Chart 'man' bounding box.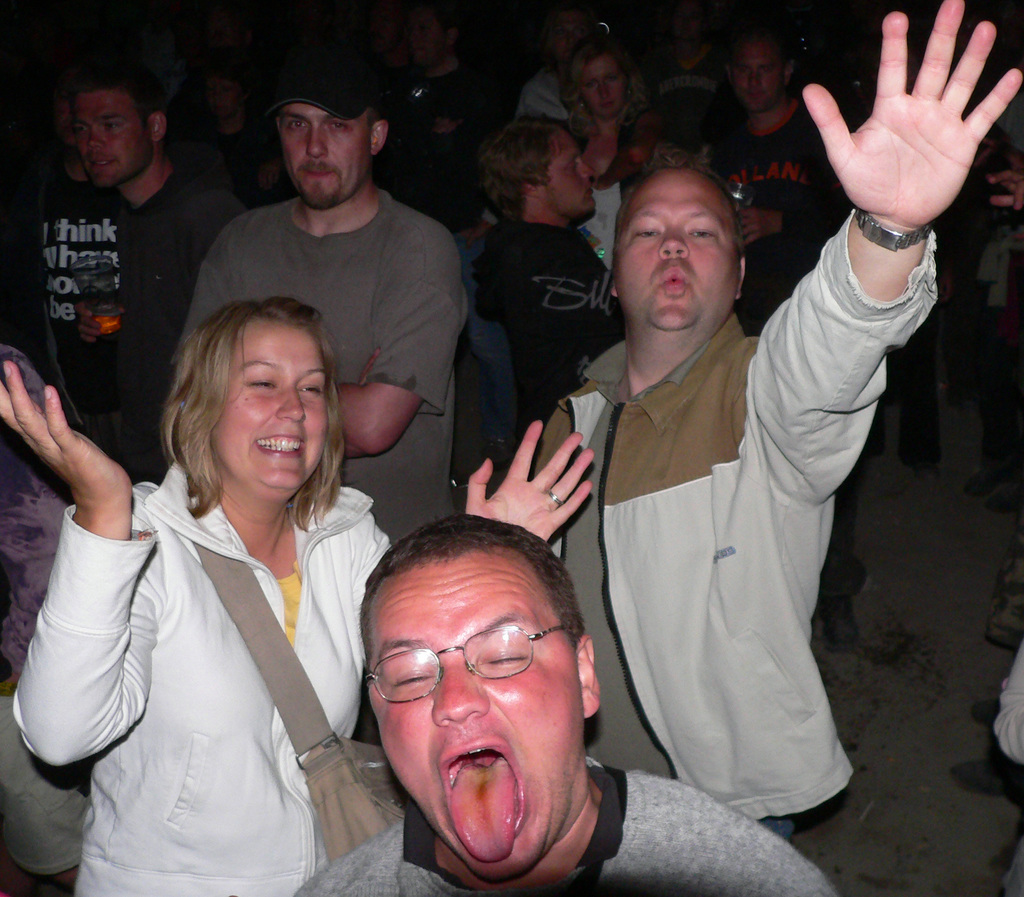
Charted: bbox=[17, 61, 213, 482].
